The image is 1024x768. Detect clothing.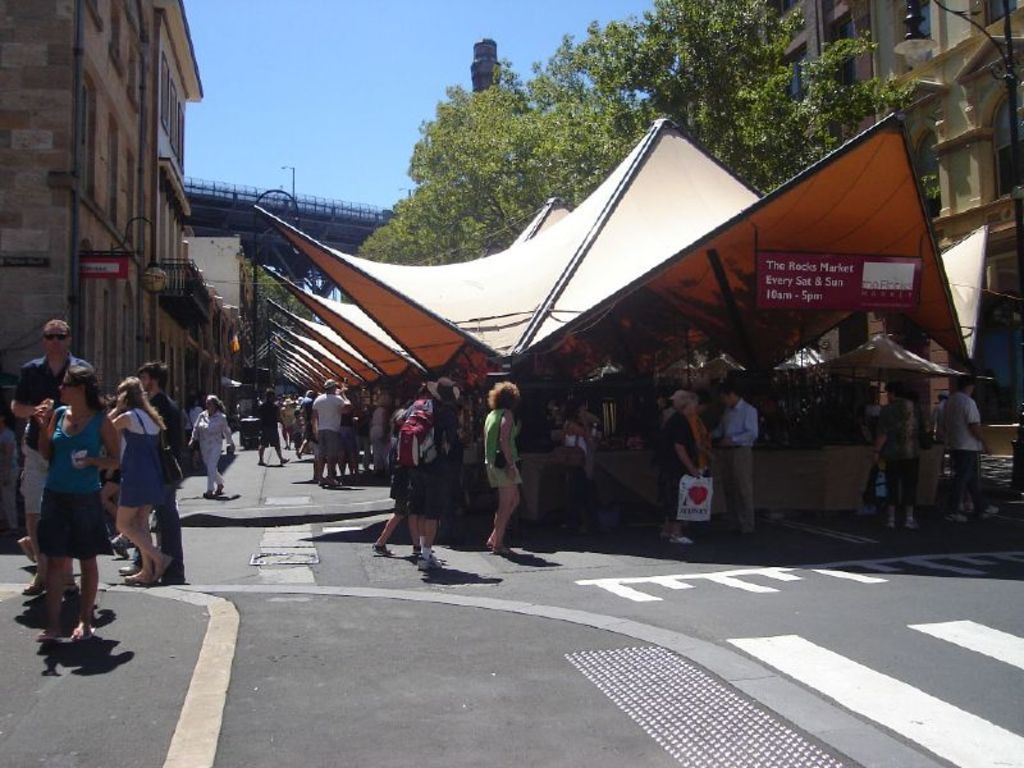
Detection: detection(344, 406, 358, 453).
